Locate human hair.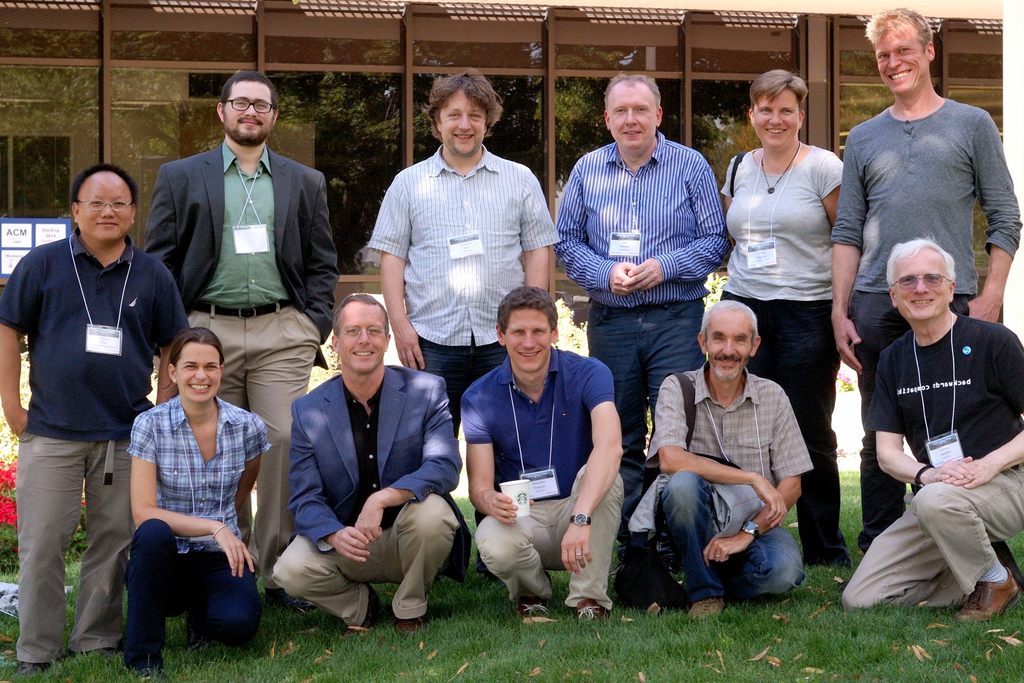
Bounding box: [x1=332, y1=293, x2=390, y2=341].
